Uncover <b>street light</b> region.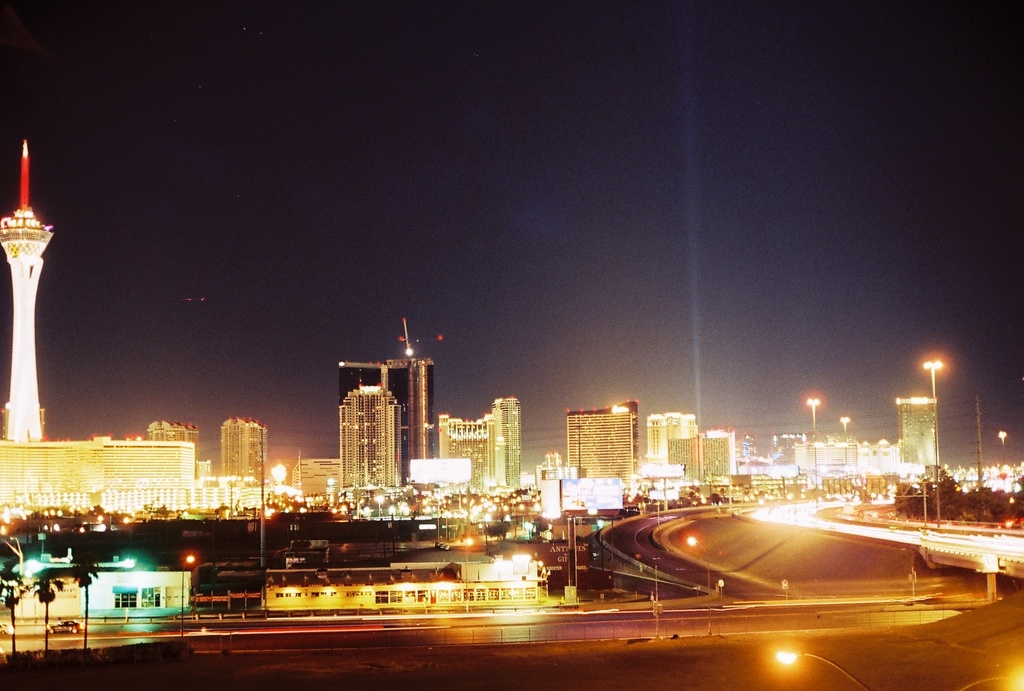
Uncovered: [x1=995, y1=427, x2=1008, y2=467].
